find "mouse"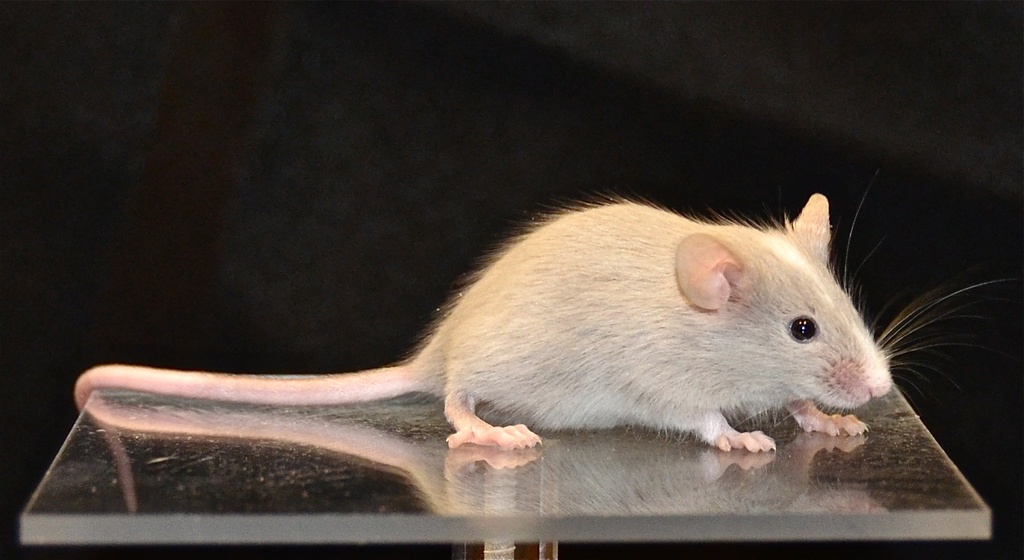
123 179 947 460
